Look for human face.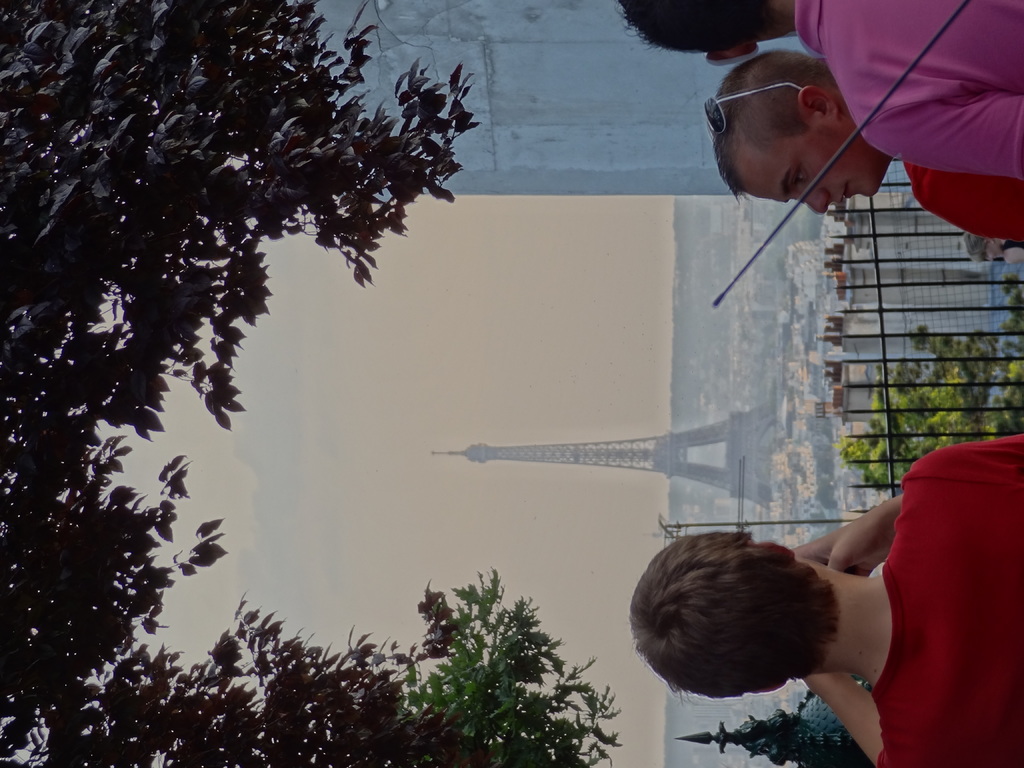
Found: pyautogui.locateOnScreen(742, 126, 885, 215).
